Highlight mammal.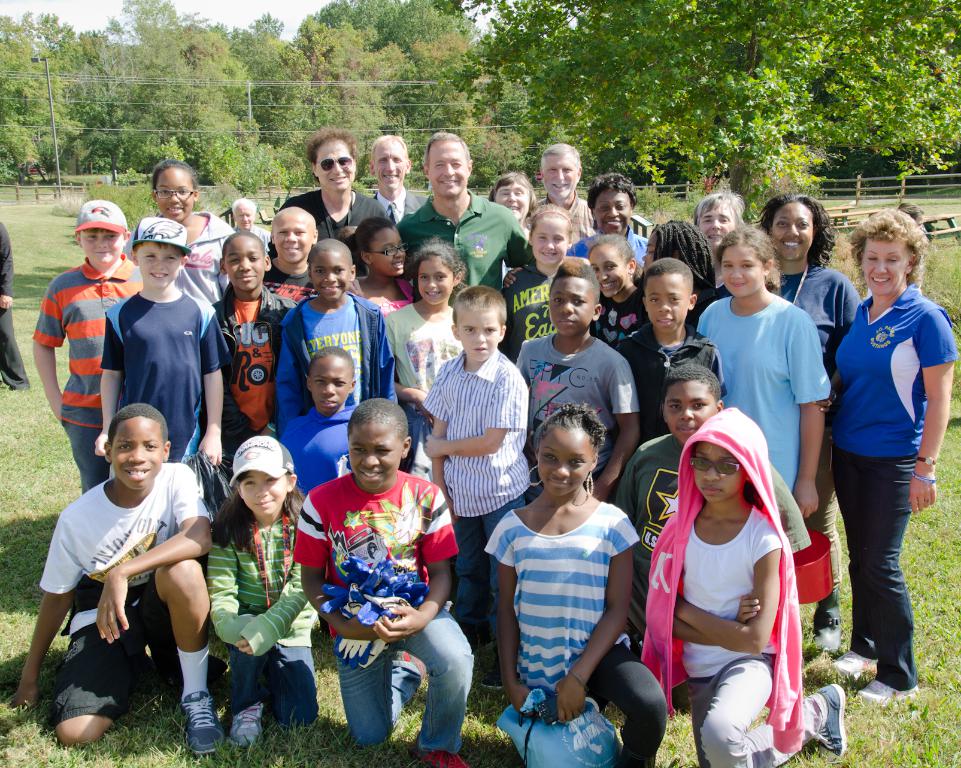
Highlighted region: (left=386, top=236, right=459, bottom=471).
